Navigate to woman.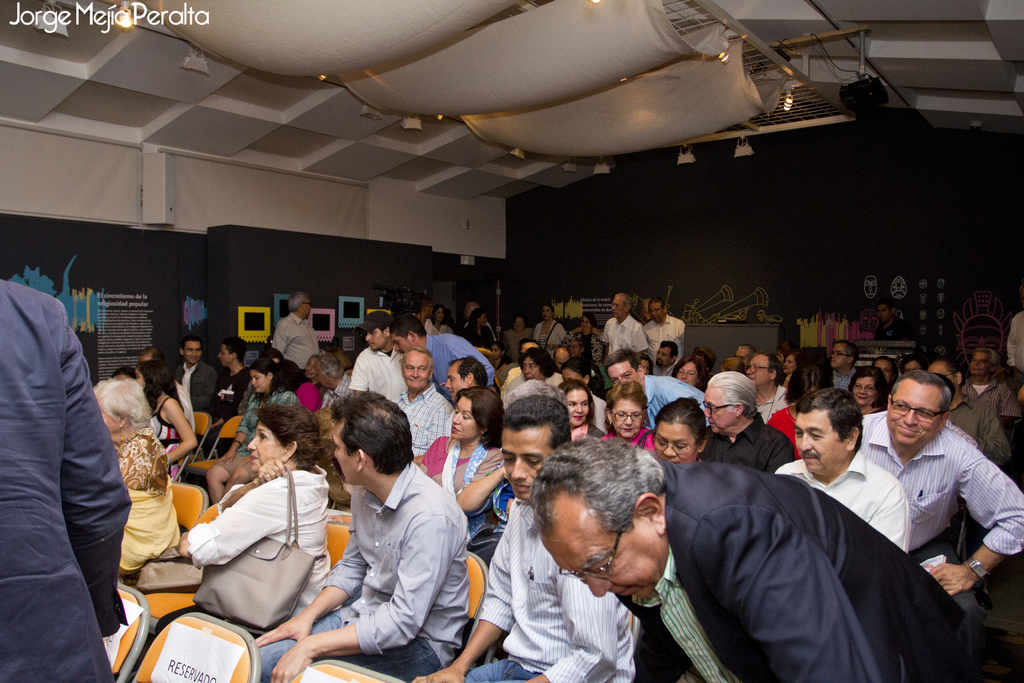
Navigation target: [414,386,505,545].
